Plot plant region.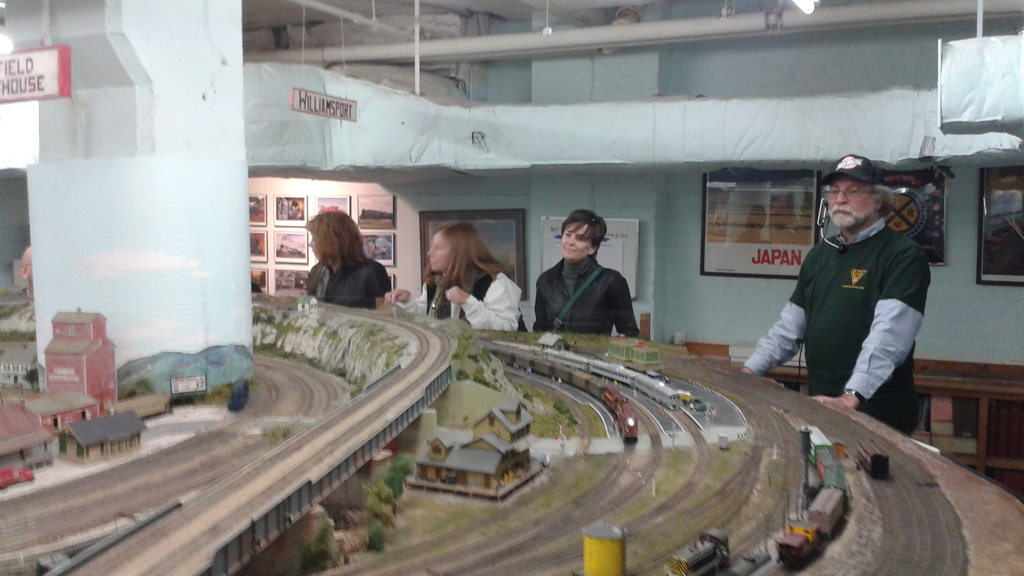
Plotted at detection(358, 484, 390, 551).
